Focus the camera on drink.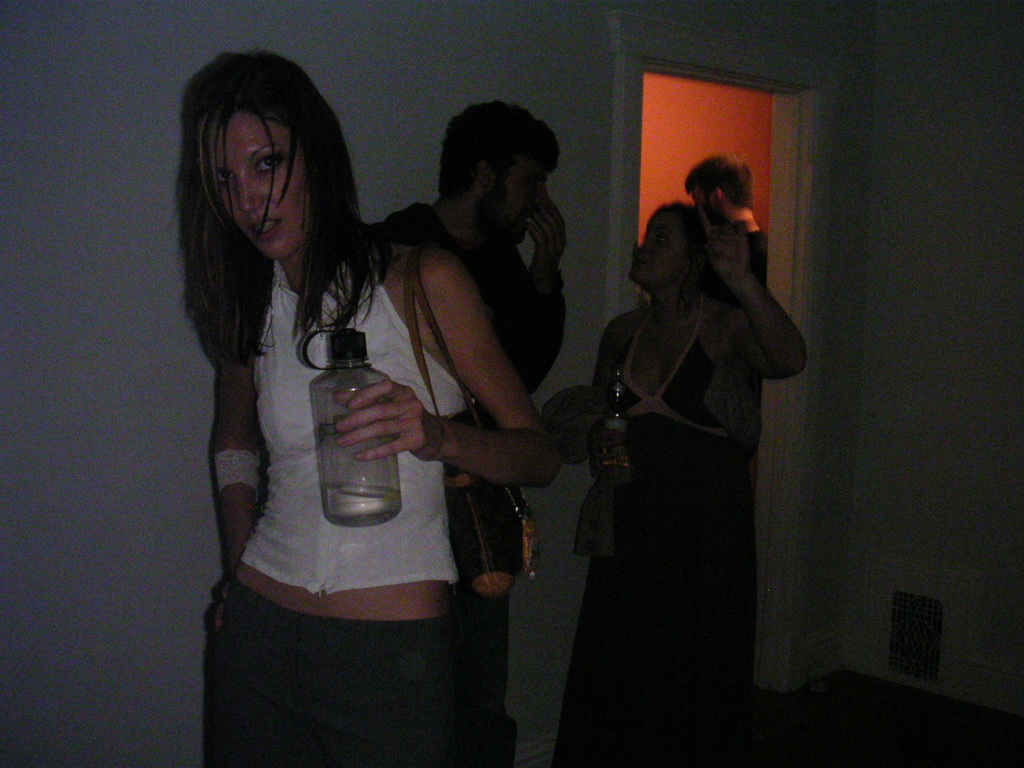
Focus region: (323, 485, 402, 520).
